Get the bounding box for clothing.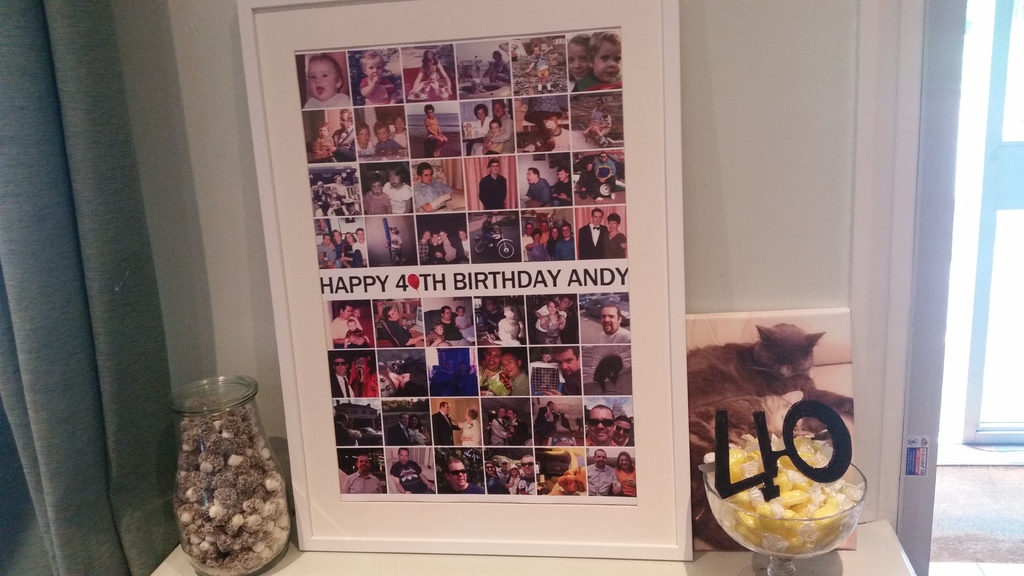
detection(390, 460, 436, 495).
